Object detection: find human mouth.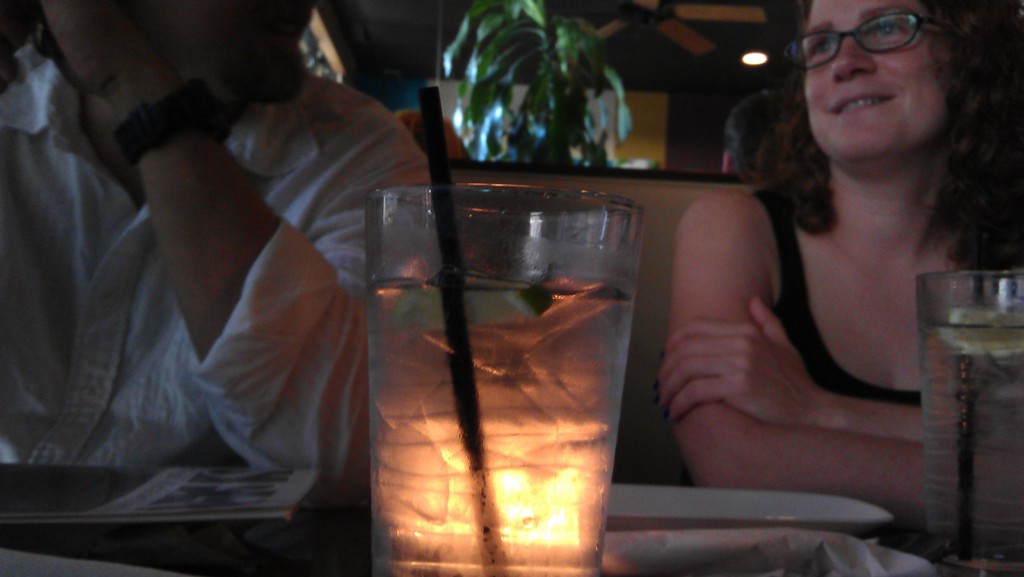
826/85/904/120.
